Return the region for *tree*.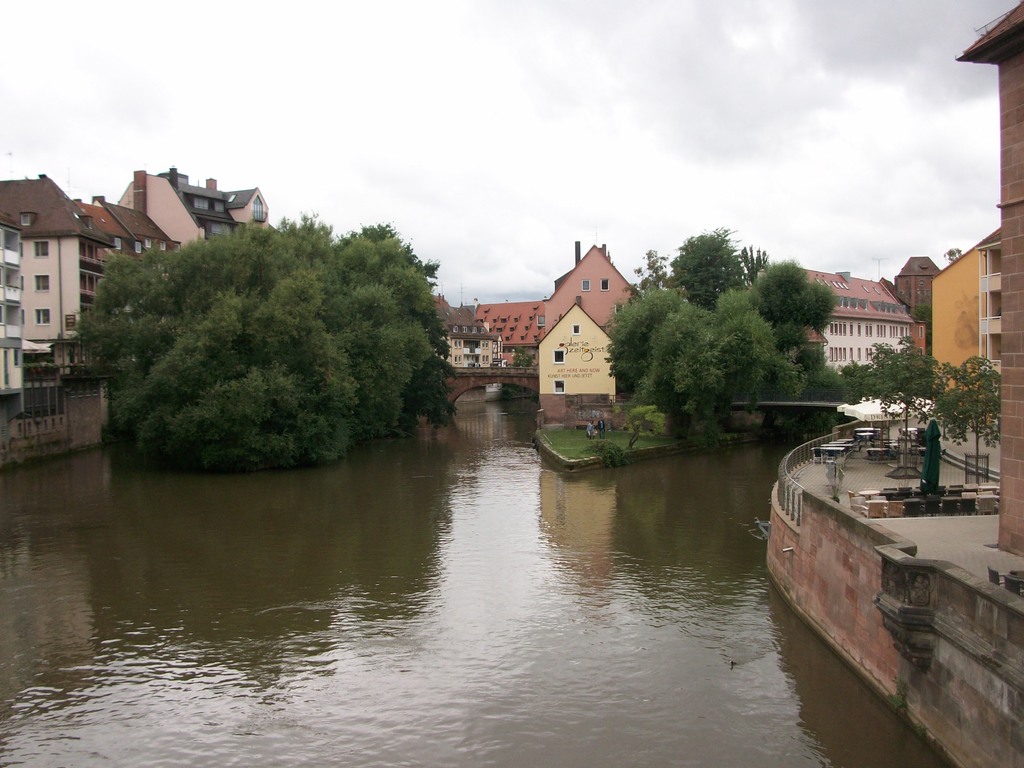
{"x1": 932, "y1": 349, "x2": 1004, "y2": 472}.
